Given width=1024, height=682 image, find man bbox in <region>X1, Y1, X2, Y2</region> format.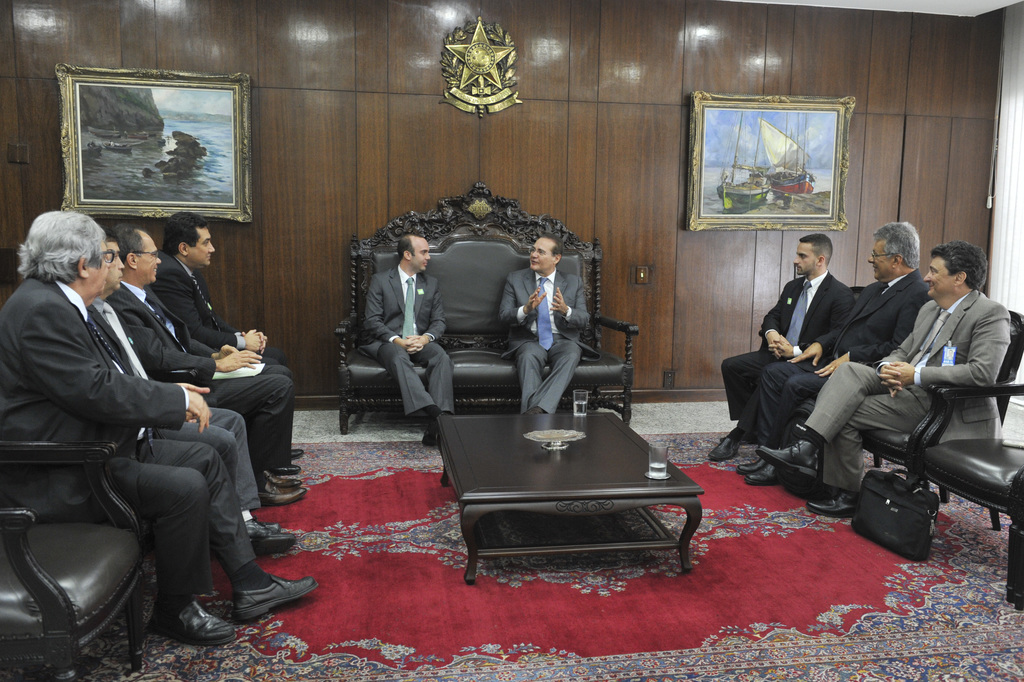
<region>152, 207, 303, 475</region>.
